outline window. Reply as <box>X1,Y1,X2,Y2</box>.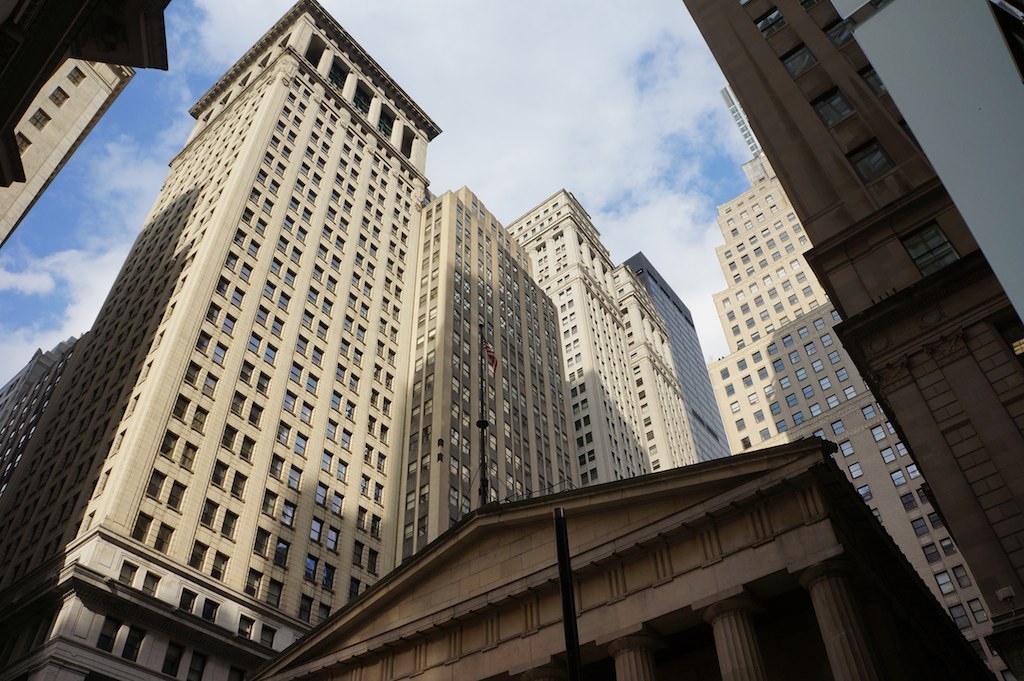
<box>122,625,147,661</box>.
